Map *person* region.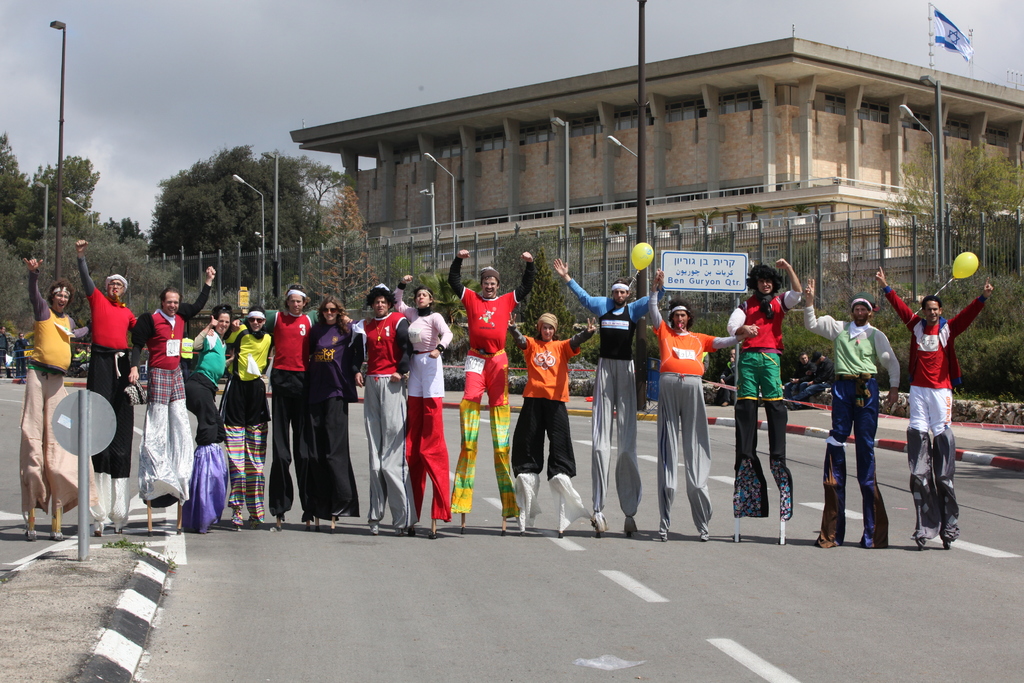
Mapped to box(302, 294, 357, 522).
